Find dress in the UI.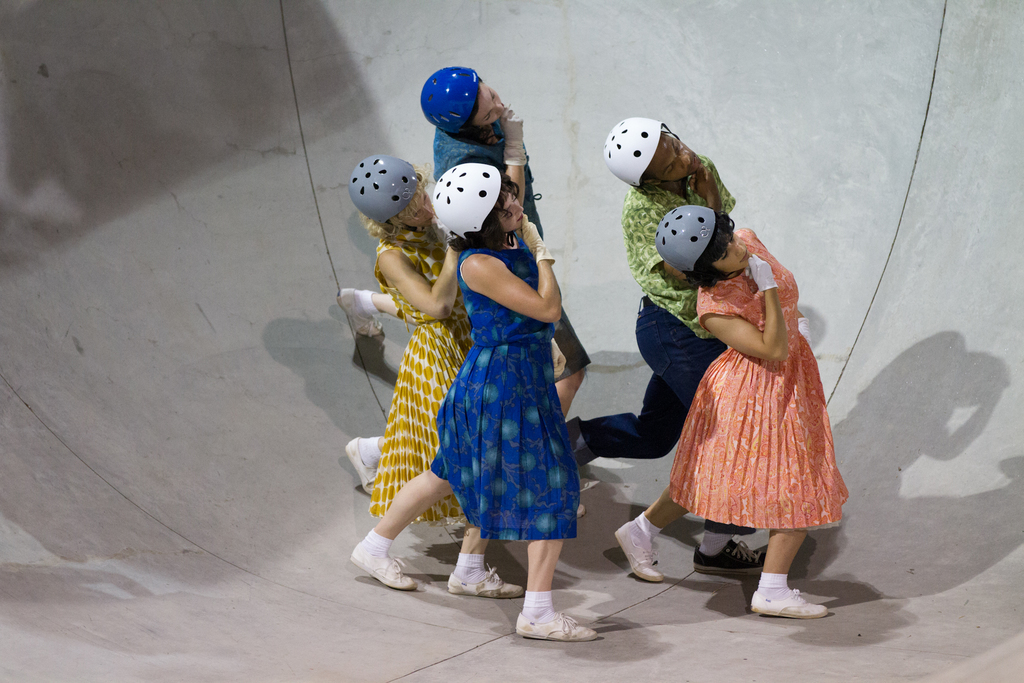
UI element at 367 240 474 518.
